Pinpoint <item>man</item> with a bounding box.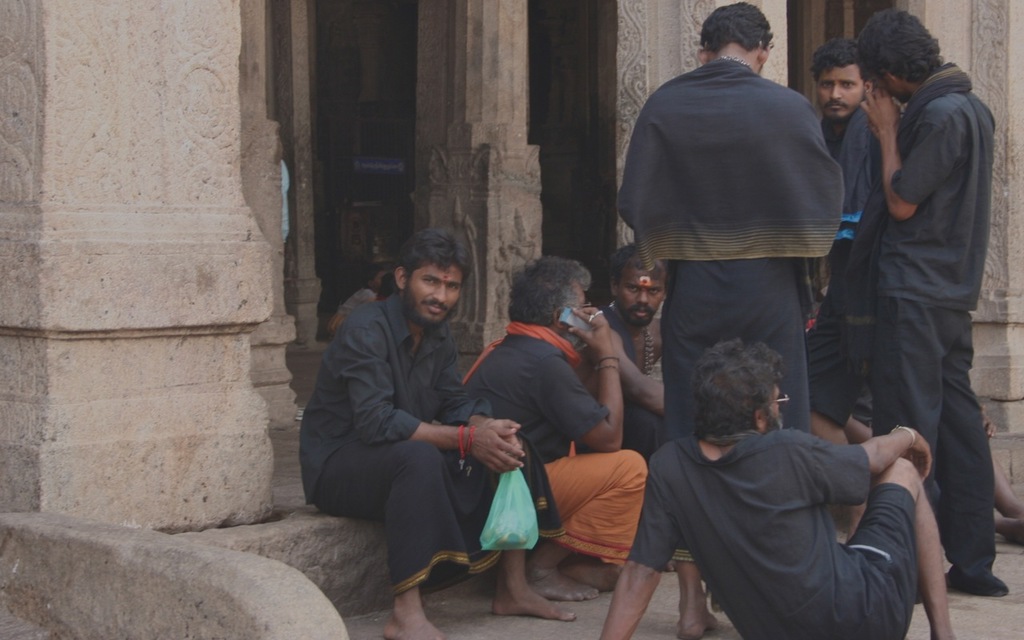
[x1=462, y1=258, x2=652, y2=603].
